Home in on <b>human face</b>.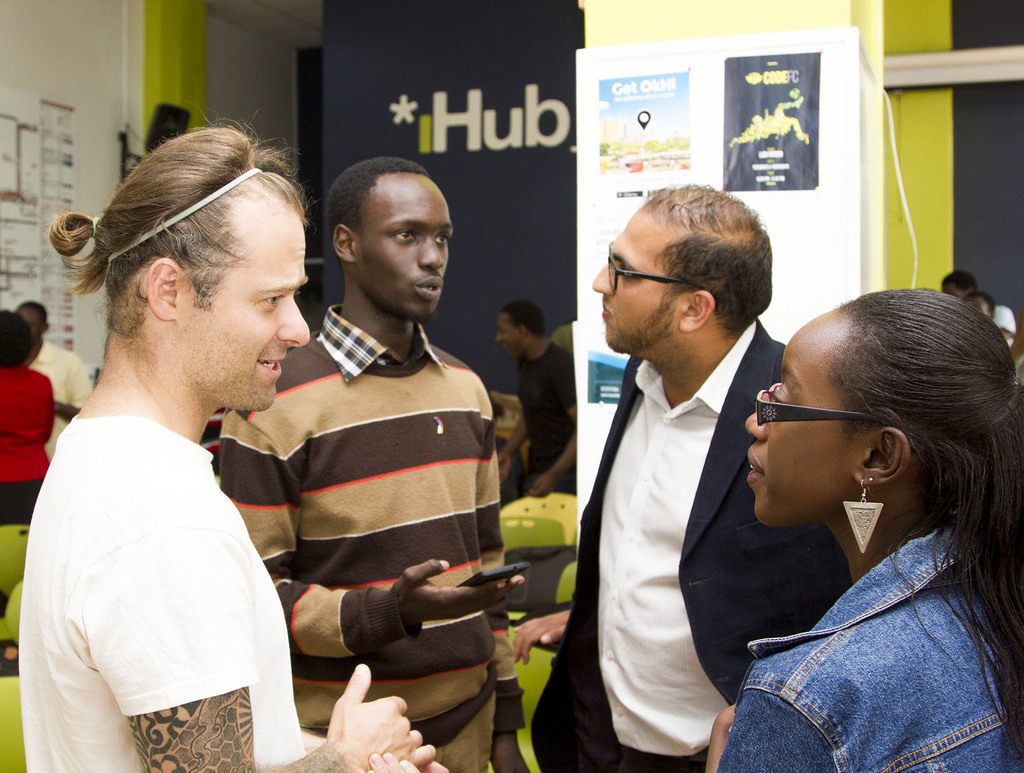
Homed in at <box>20,304,42,352</box>.
